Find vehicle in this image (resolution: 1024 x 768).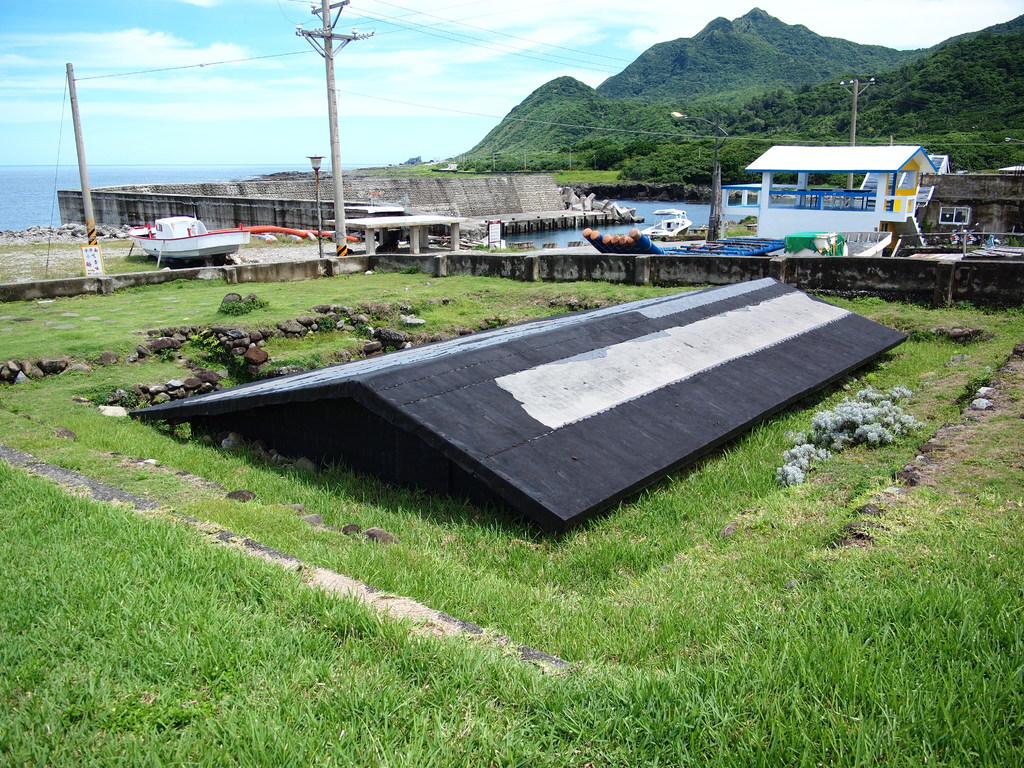
pyautogui.locateOnScreen(898, 212, 1023, 265).
